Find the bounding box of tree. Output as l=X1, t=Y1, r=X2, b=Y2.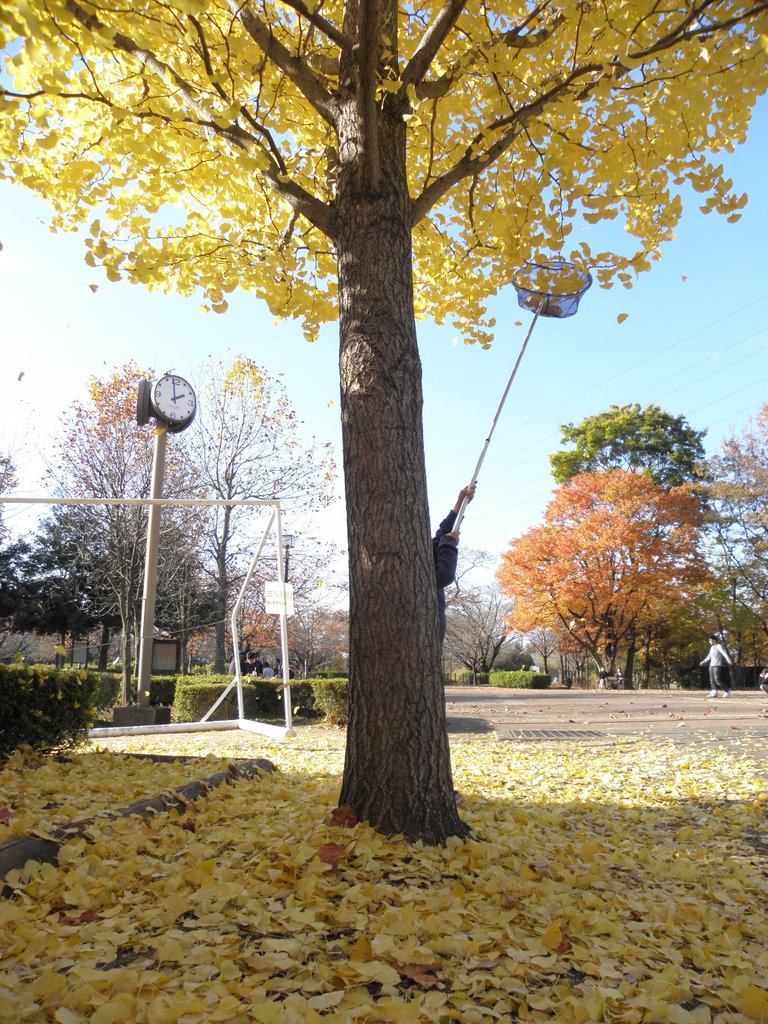
l=0, t=0, r=767, b=833.
